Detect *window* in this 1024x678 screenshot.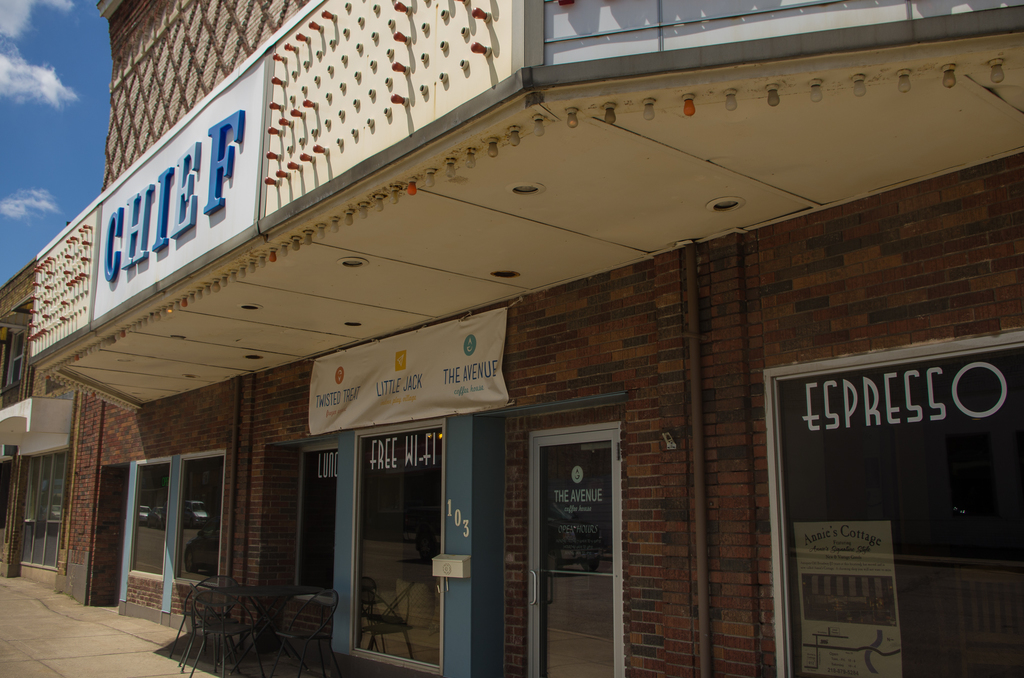
Detection: {"x1": 129, "y1": 458, "x2": 168, "y2": 572}.
